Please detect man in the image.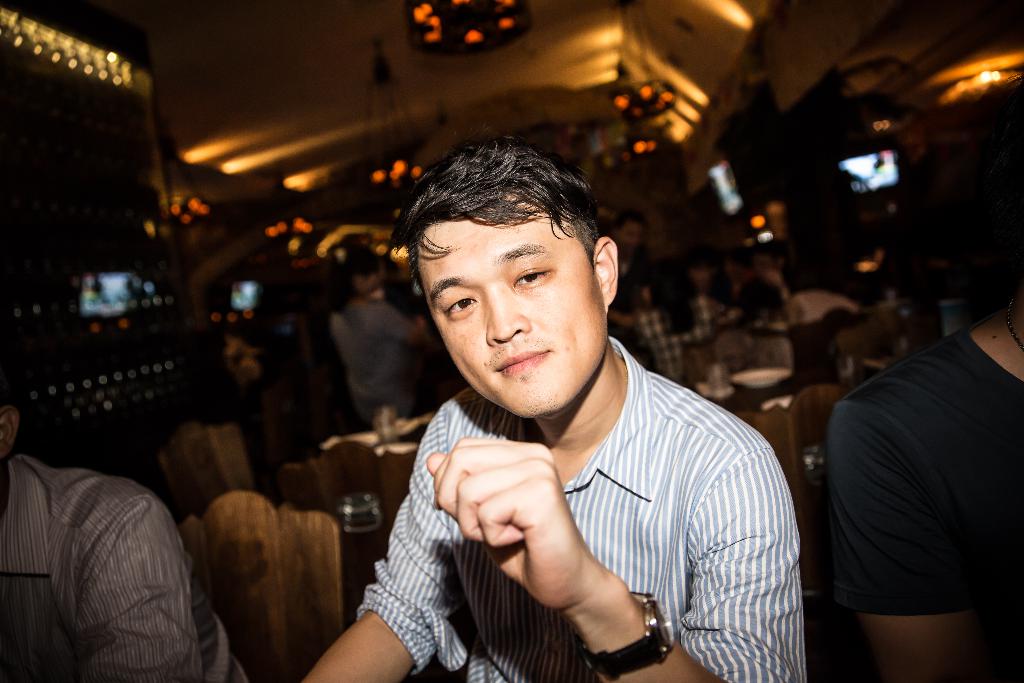
0 402 249 682.
